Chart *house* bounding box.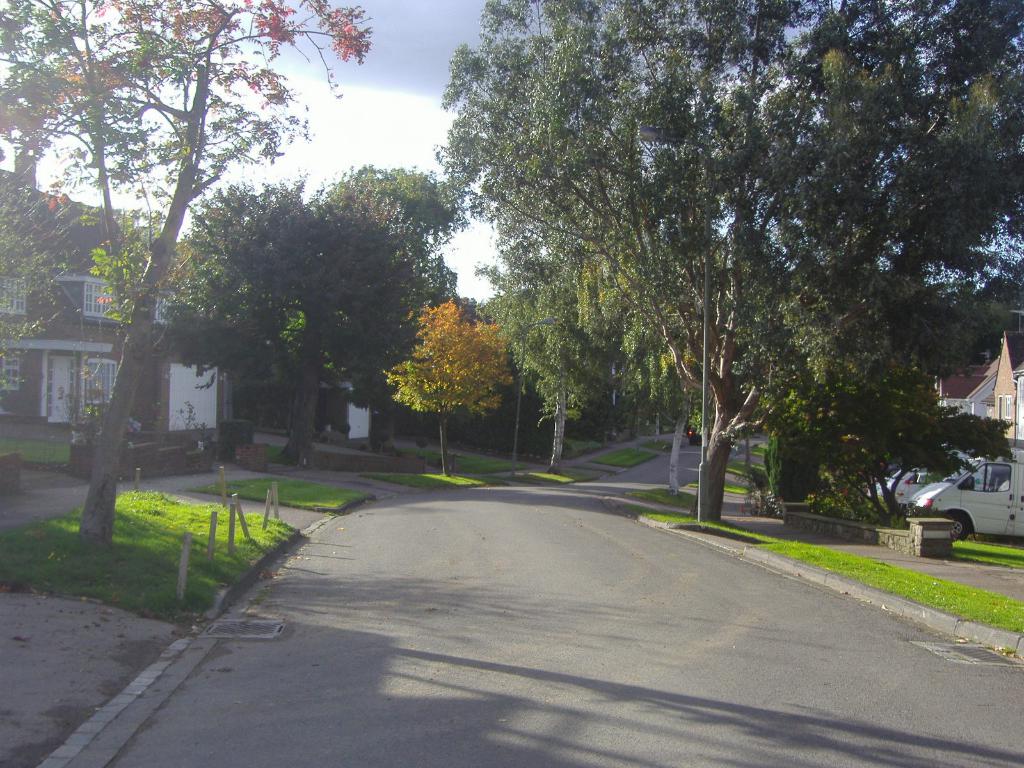
Charted: [x1=930, y1=356, x2=996, y2=421].
